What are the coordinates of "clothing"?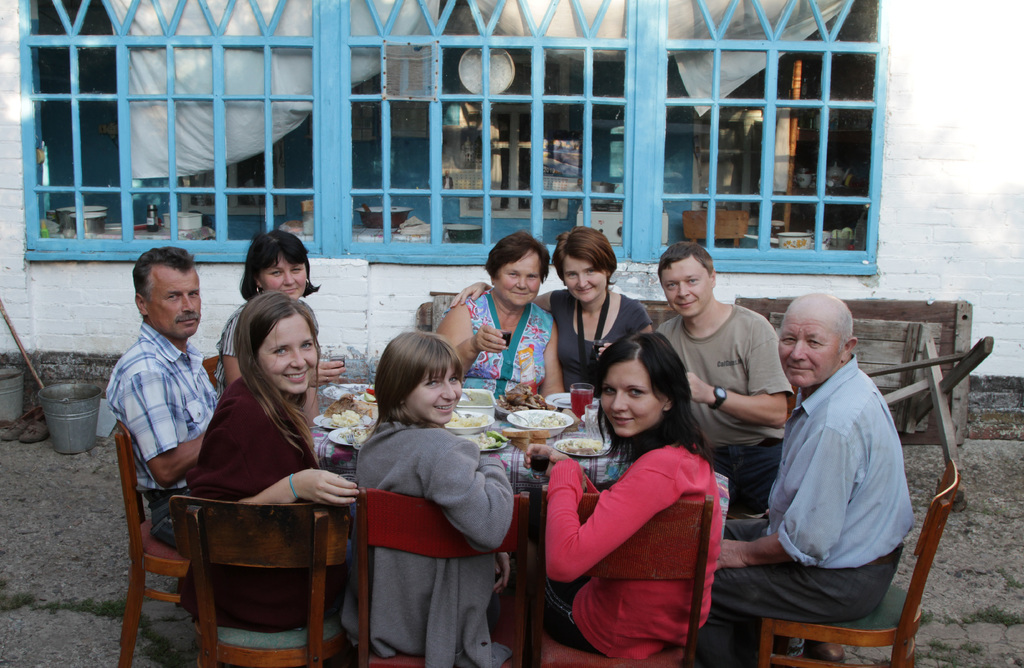
locate(90, 318, 209, 551).
